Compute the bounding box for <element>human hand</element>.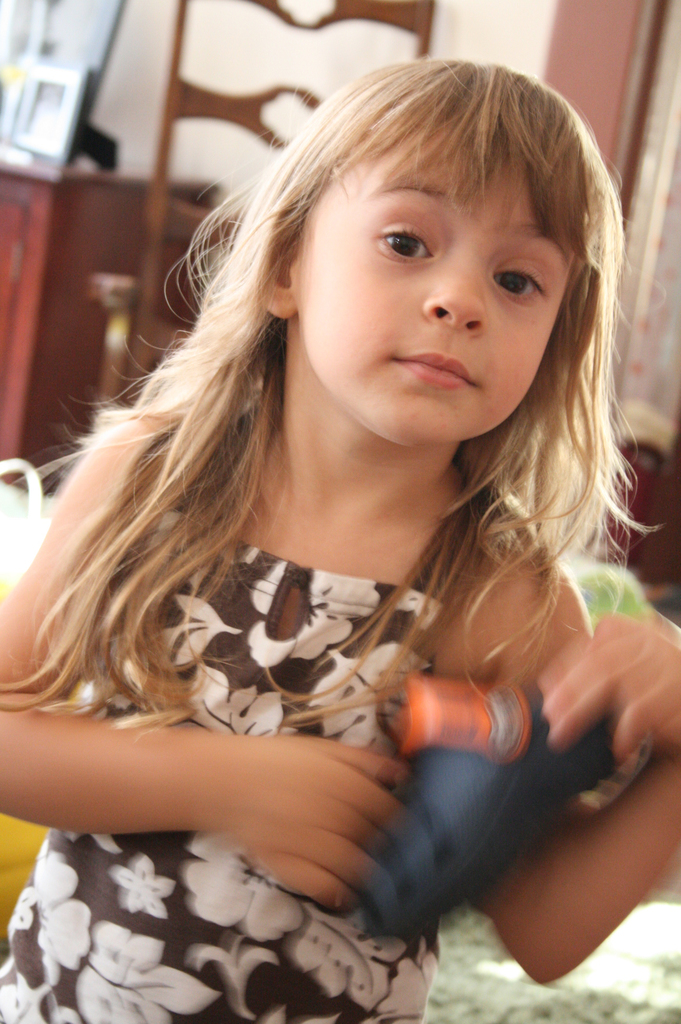
Rect(534, 608, 680, 772).
